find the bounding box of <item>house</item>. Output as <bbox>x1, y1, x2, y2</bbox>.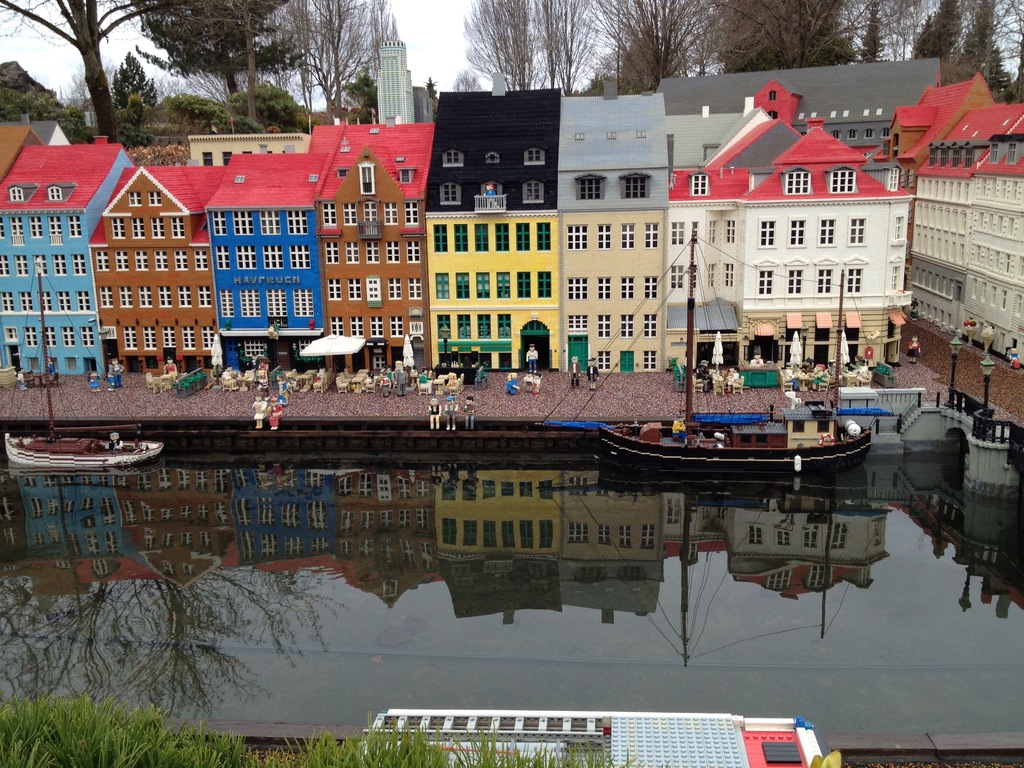
<bbox>381, 52, 431, 130</bbox>.
